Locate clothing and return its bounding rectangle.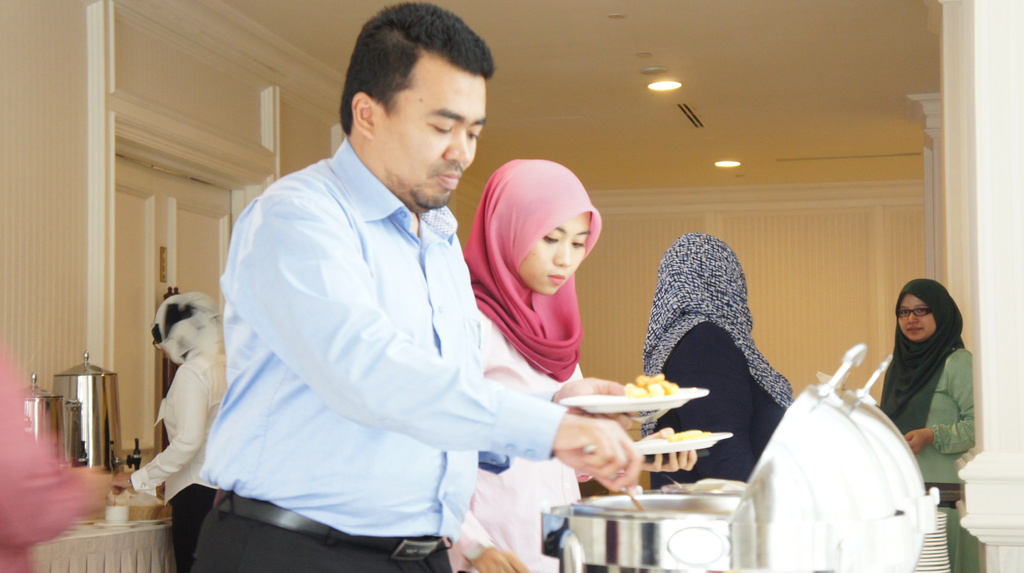
Rect(130, 296, 227, 572).
